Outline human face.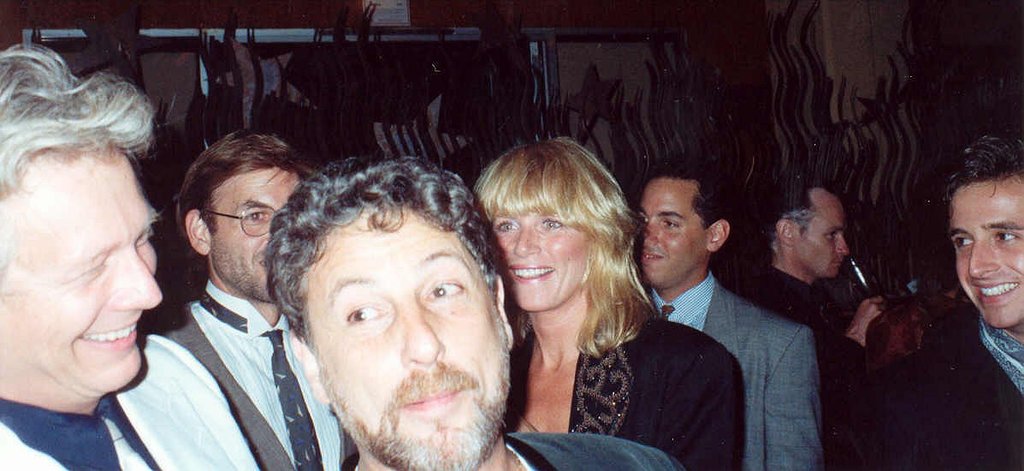
Outline: [left=796, top=206, right=842, bottom=272].
